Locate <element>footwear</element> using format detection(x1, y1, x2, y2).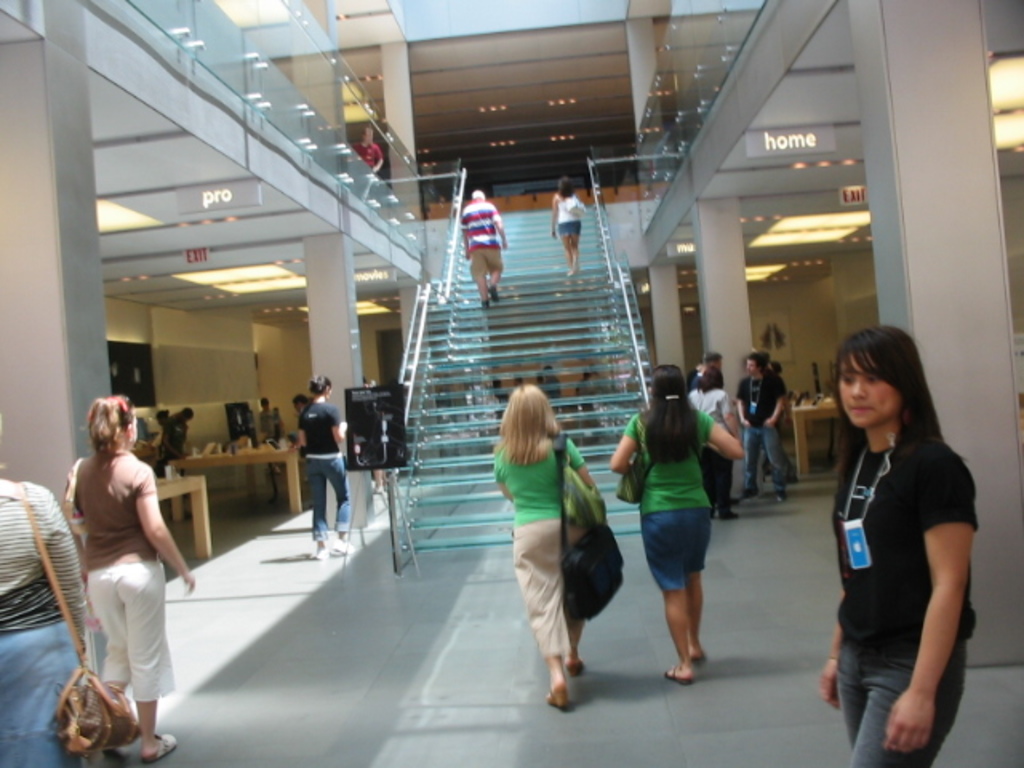
detection(558, 656, 587, 677).
